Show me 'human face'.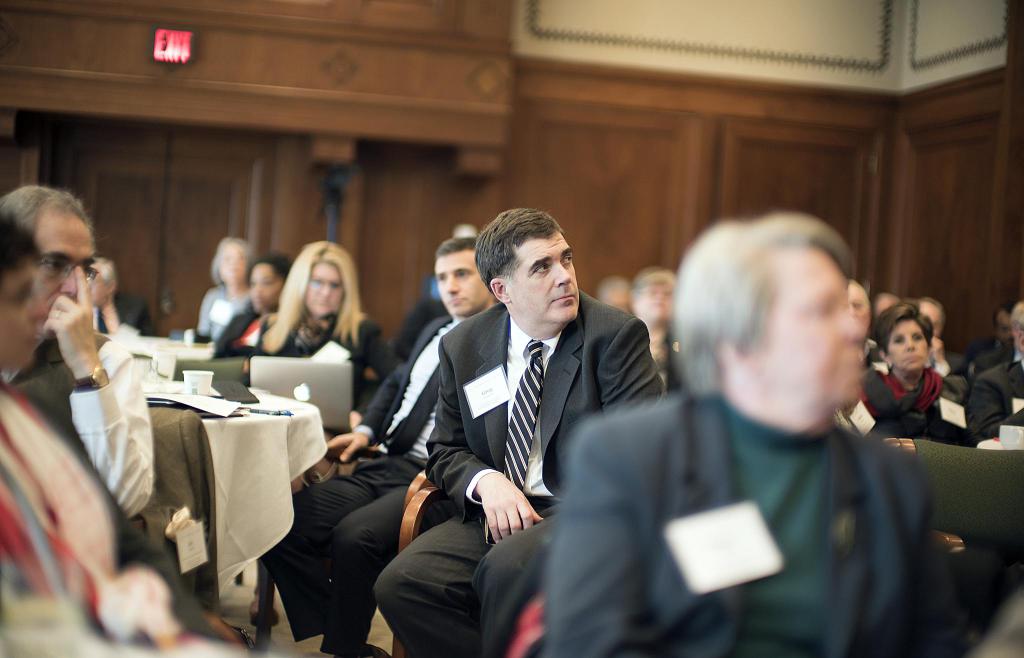
'human face' is here: [x1=894, y1=318, x2=932, y2=372].
